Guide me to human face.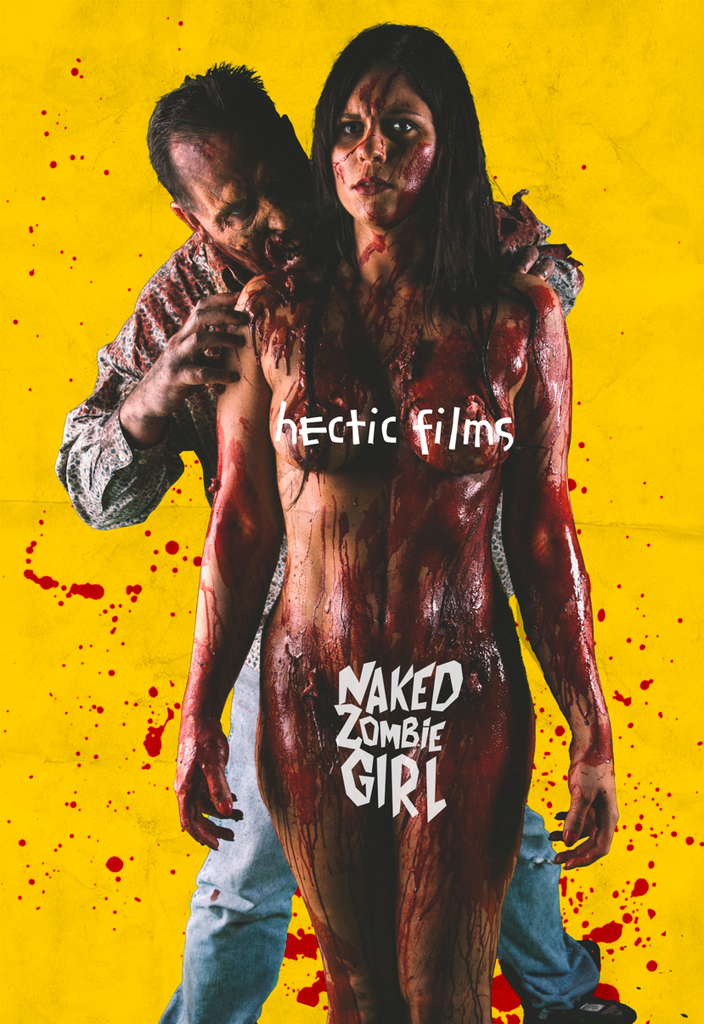
Guidance: pyautogui.locateOnScreen(335, 70, 438, 224).
